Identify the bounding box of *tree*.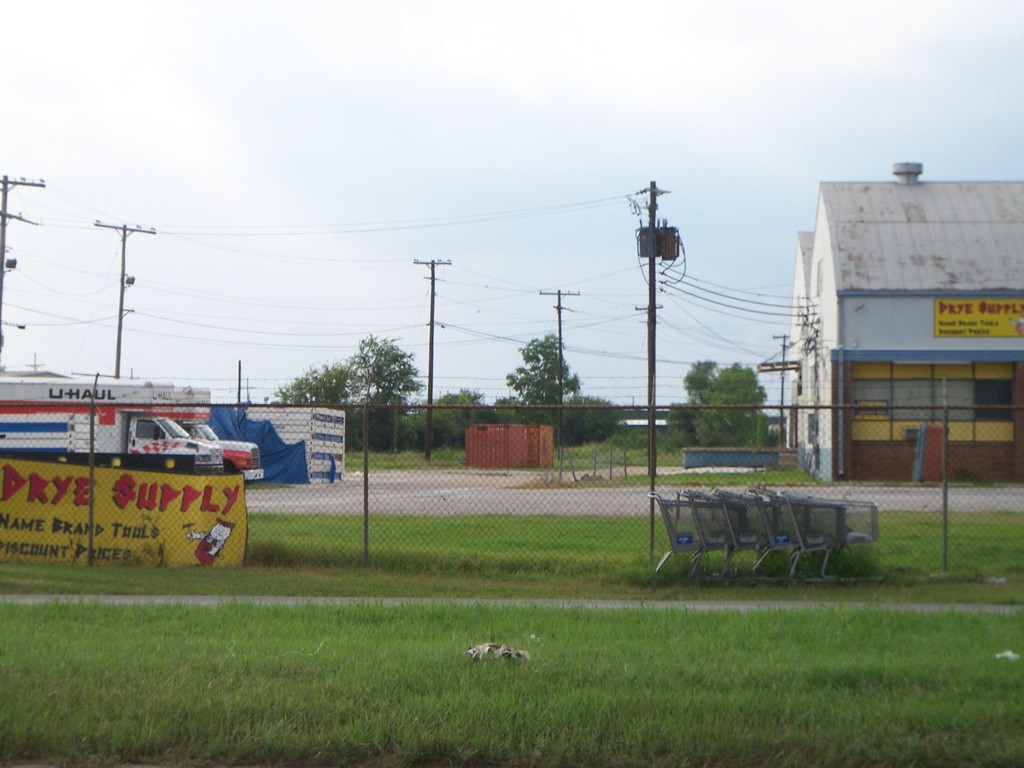
crop(508, 327, 579, 431).
